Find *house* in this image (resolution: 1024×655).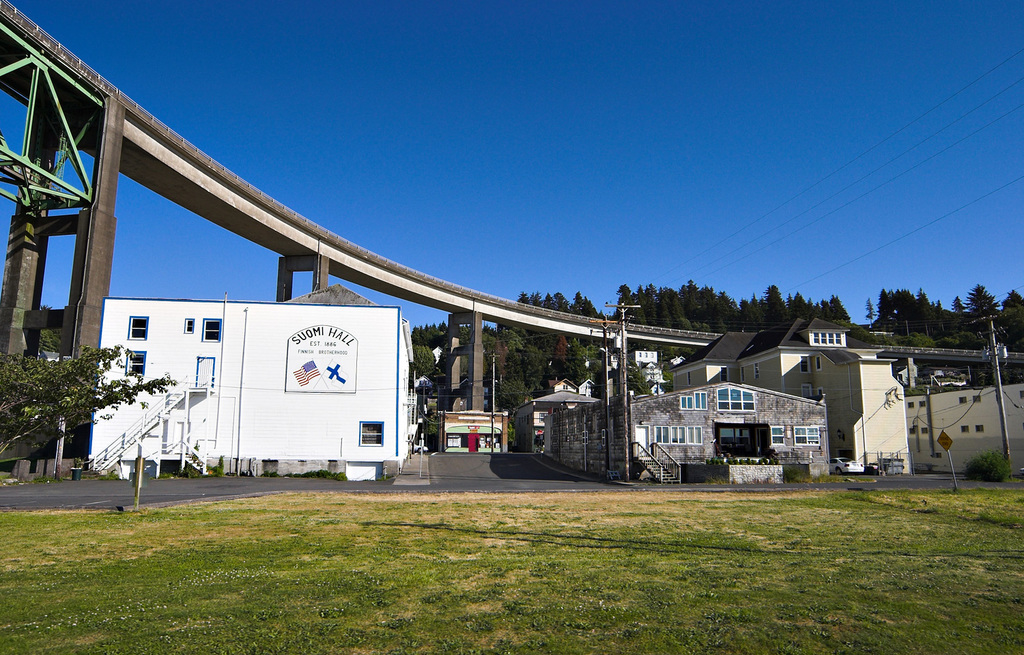
box=[662, 315, 908, 474].
